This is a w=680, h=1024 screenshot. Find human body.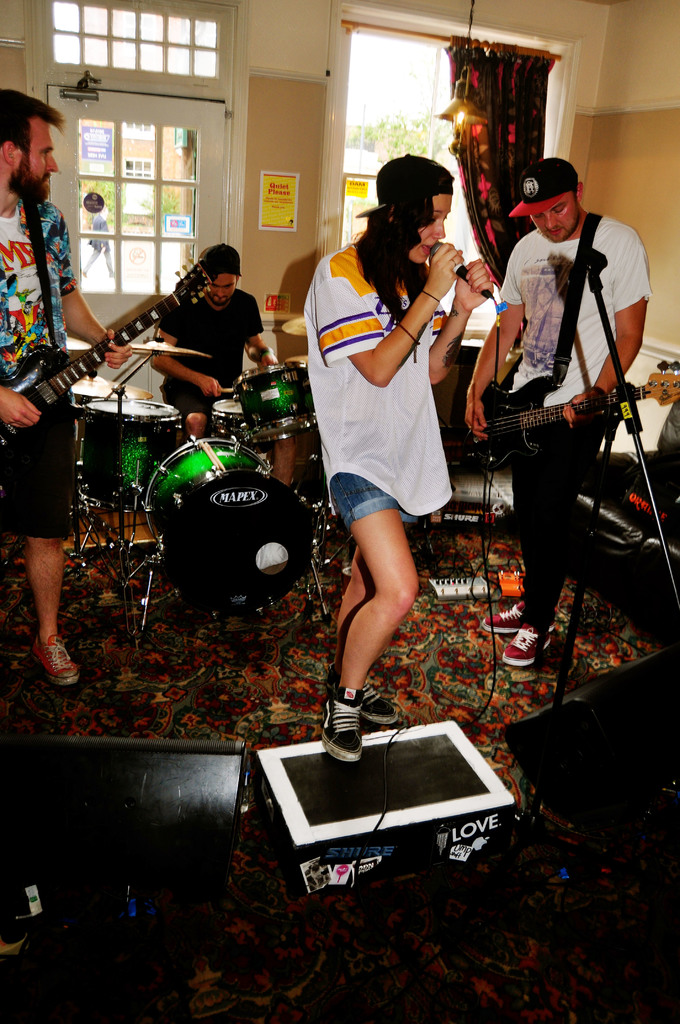
Bounding box: l=304, t=153, r=495, b=727.
